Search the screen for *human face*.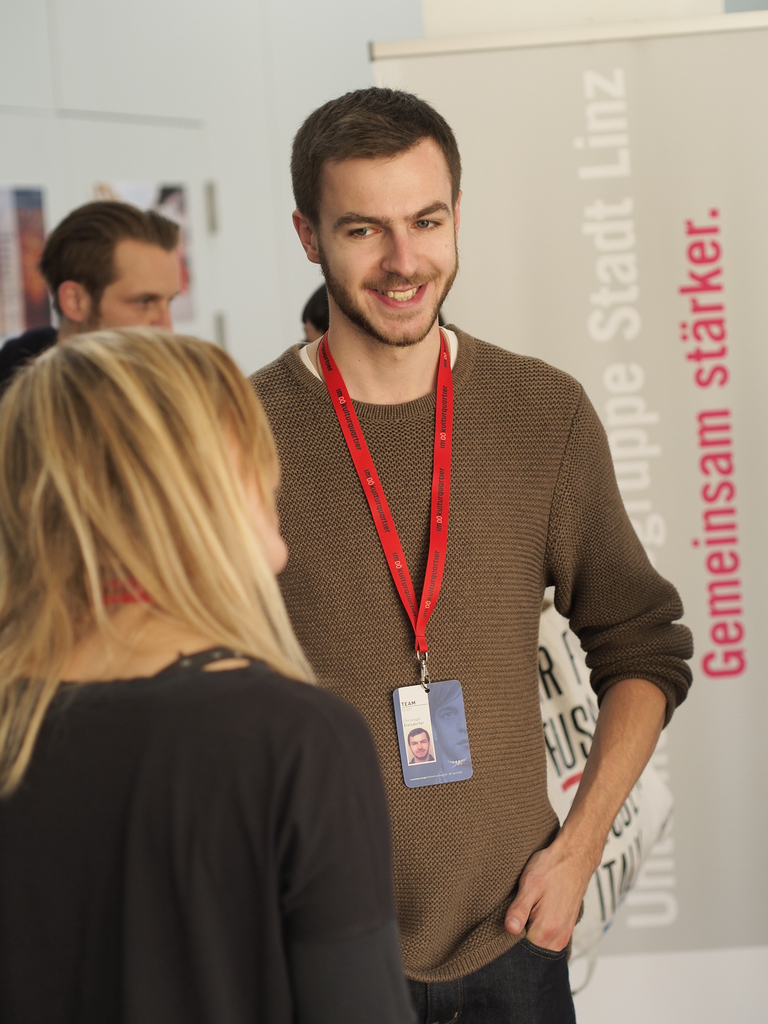
Found at region(300, 321, 316, 344).
